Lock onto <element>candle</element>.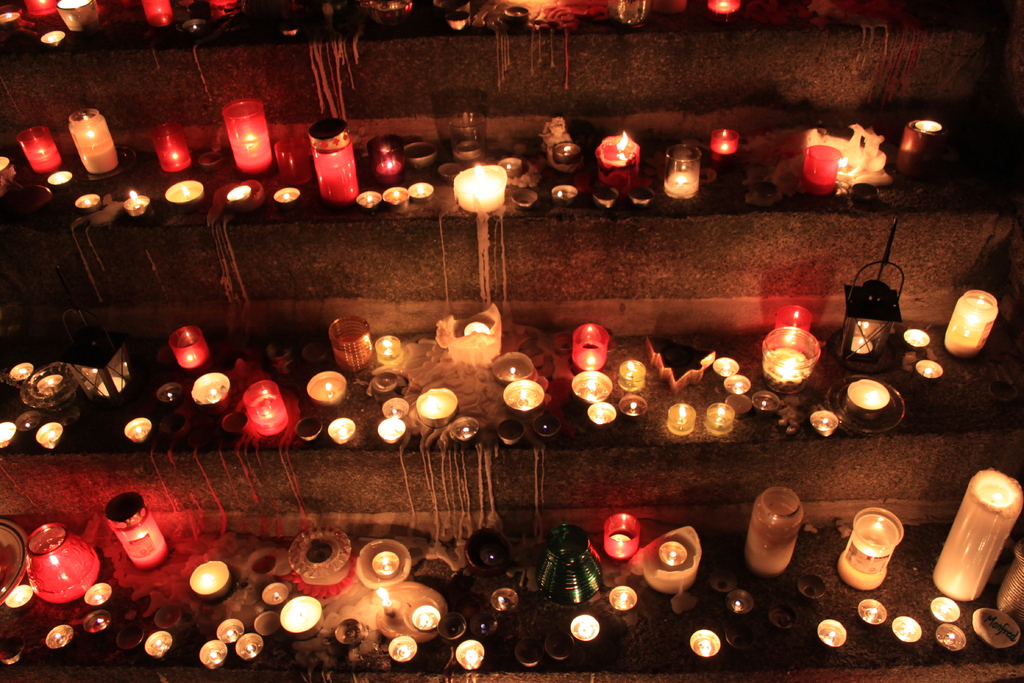
Locked: [74,195,101,212].
